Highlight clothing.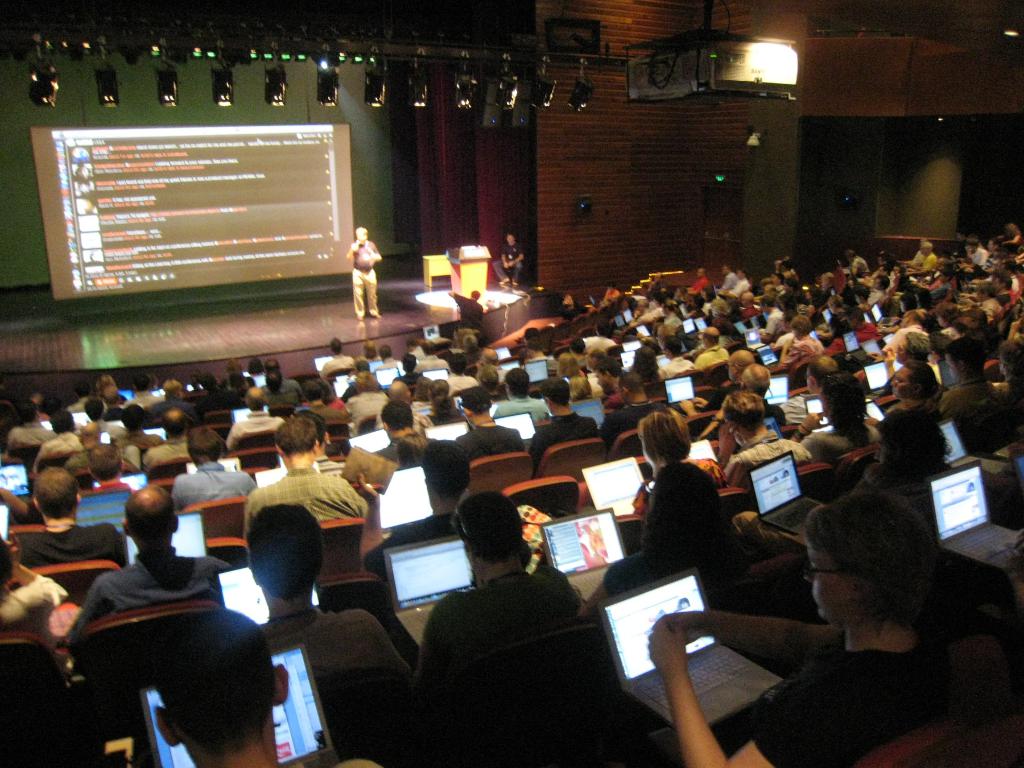
Highlighted region: bbox=[244, 470, 367, 548].
